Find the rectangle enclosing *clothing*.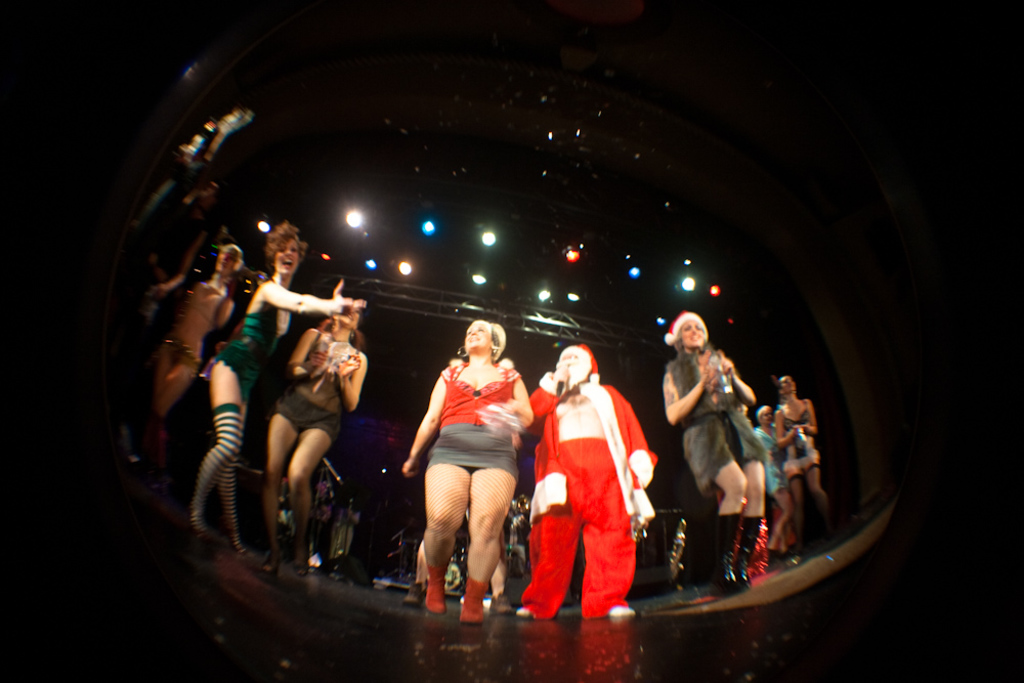
(x1=758, y1=431, x2=782, y2=502).
